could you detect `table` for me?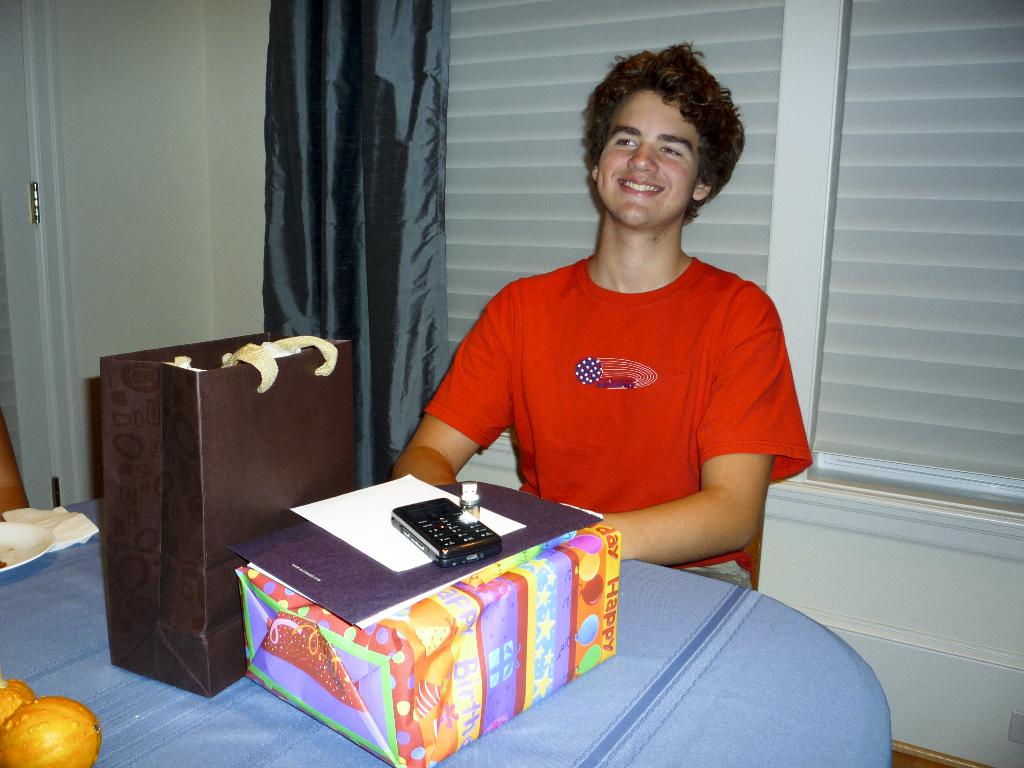
Detection result: detection(0, 345, 973, 767).
